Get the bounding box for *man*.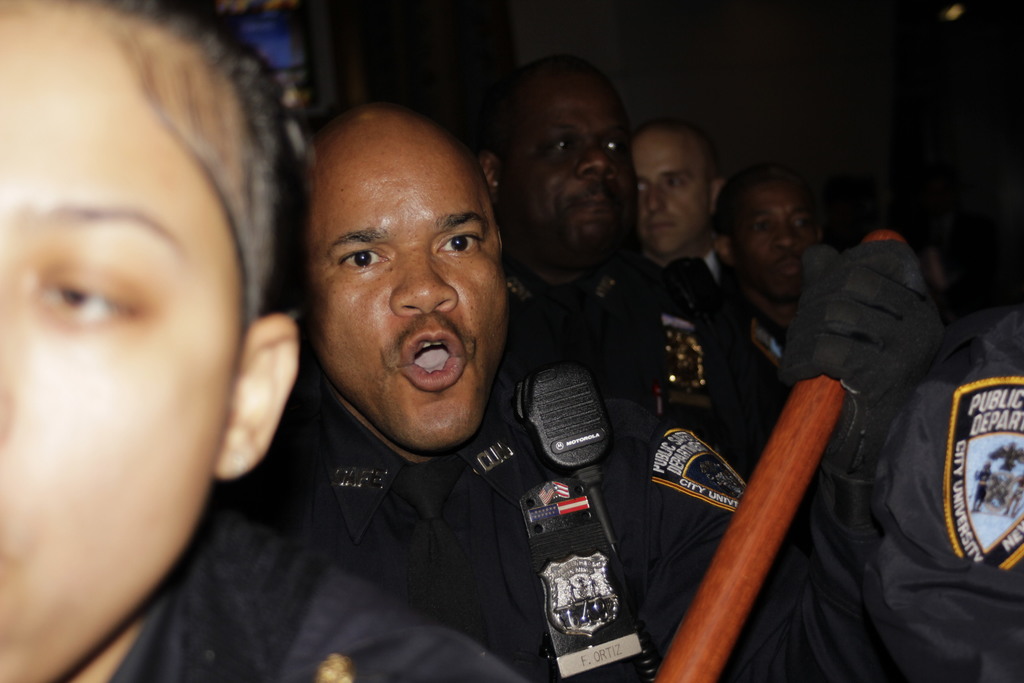
BBox(461, 52, 896, 546).
